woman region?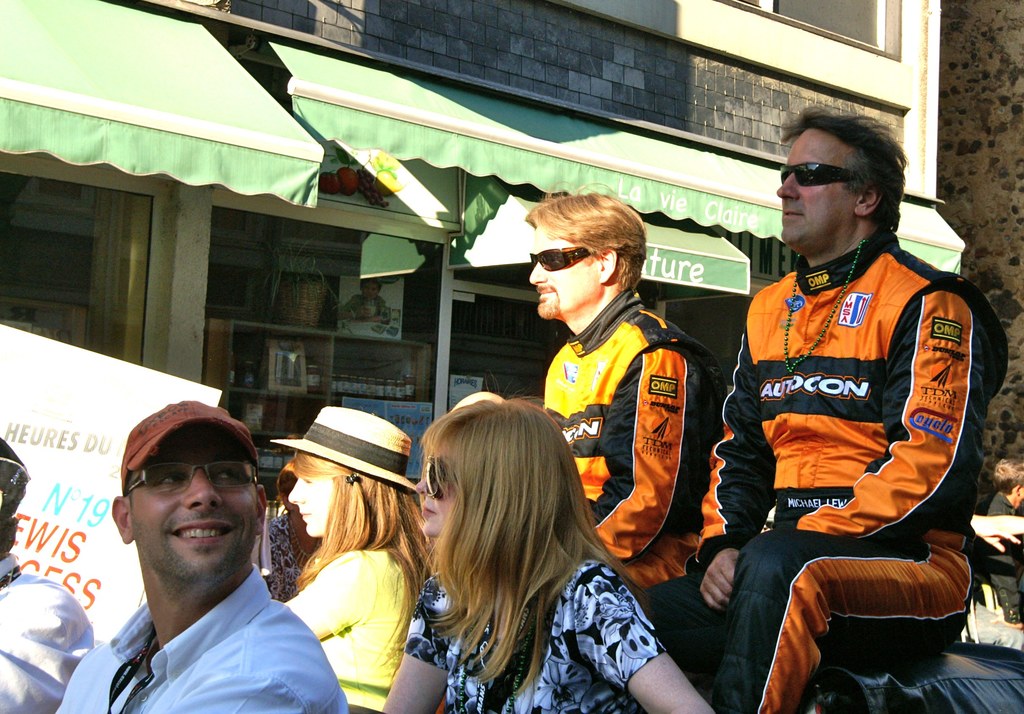
(x1=263, y1=459, x2=323, y2=603)
